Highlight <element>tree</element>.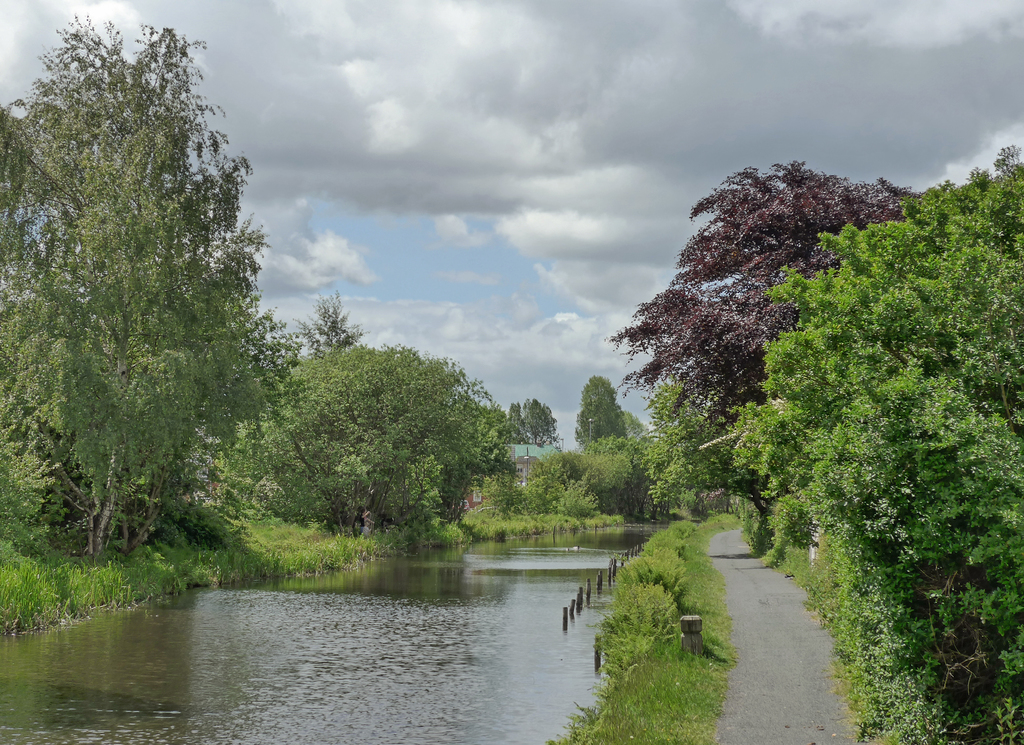
Highlighted region: 500,398,561,455.
